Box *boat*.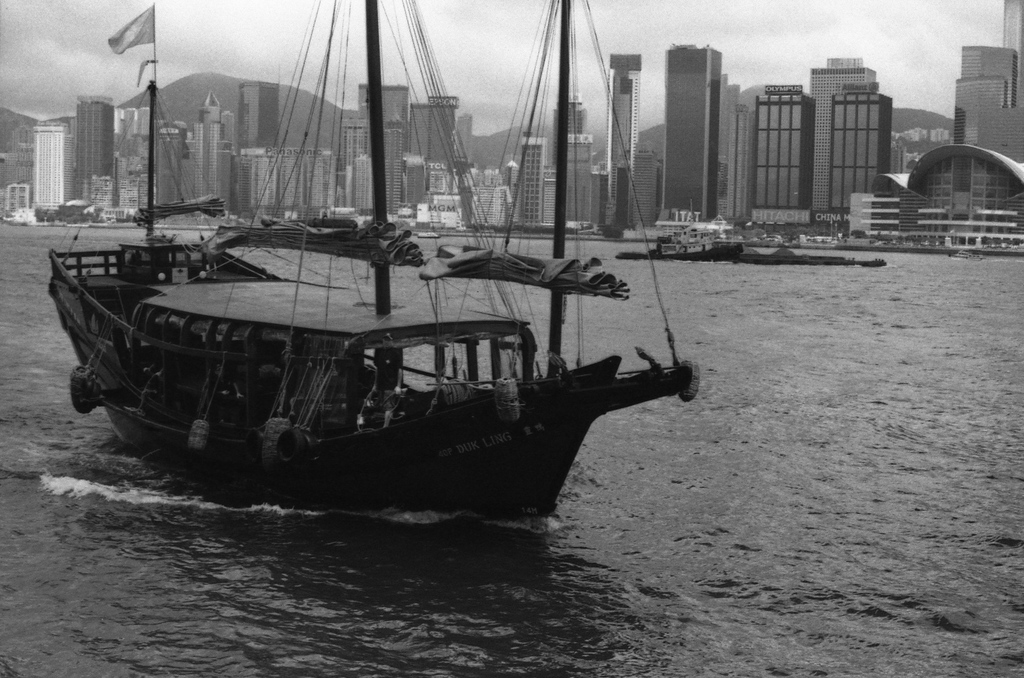
locate(3, 208, 33, 231).
